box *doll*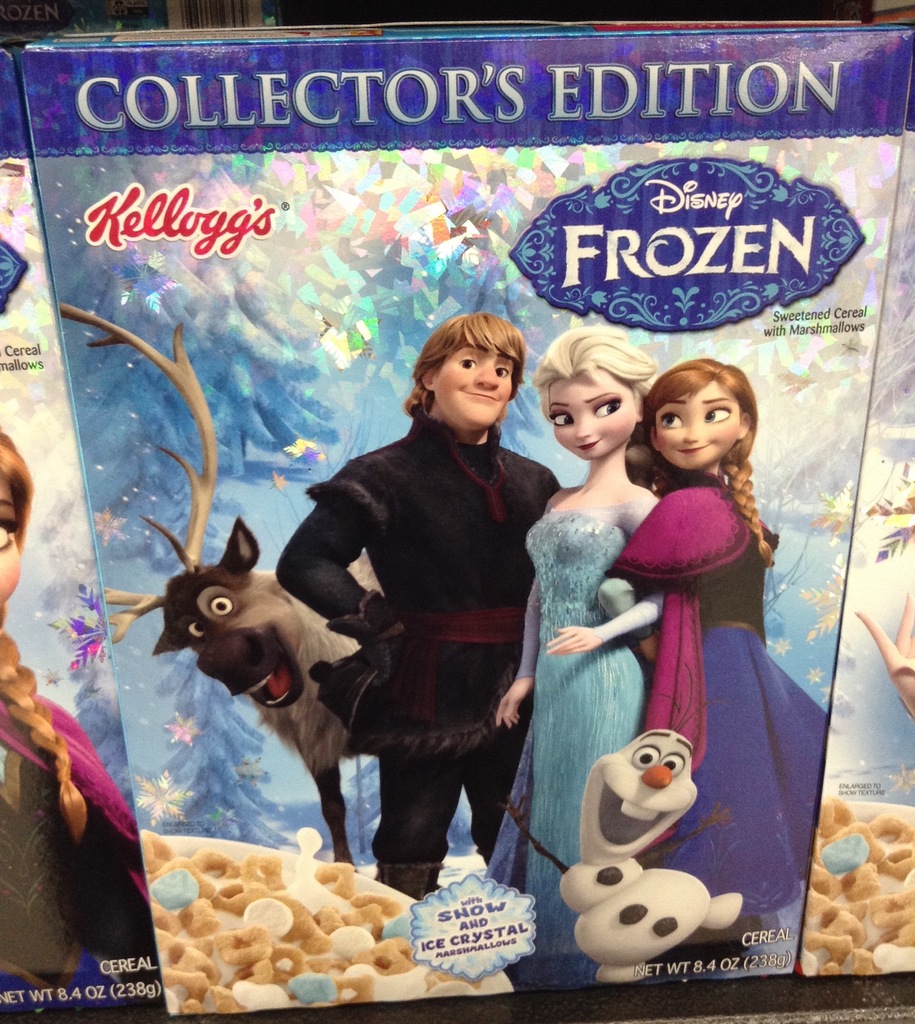
box=[0, 435, 154, 993]
